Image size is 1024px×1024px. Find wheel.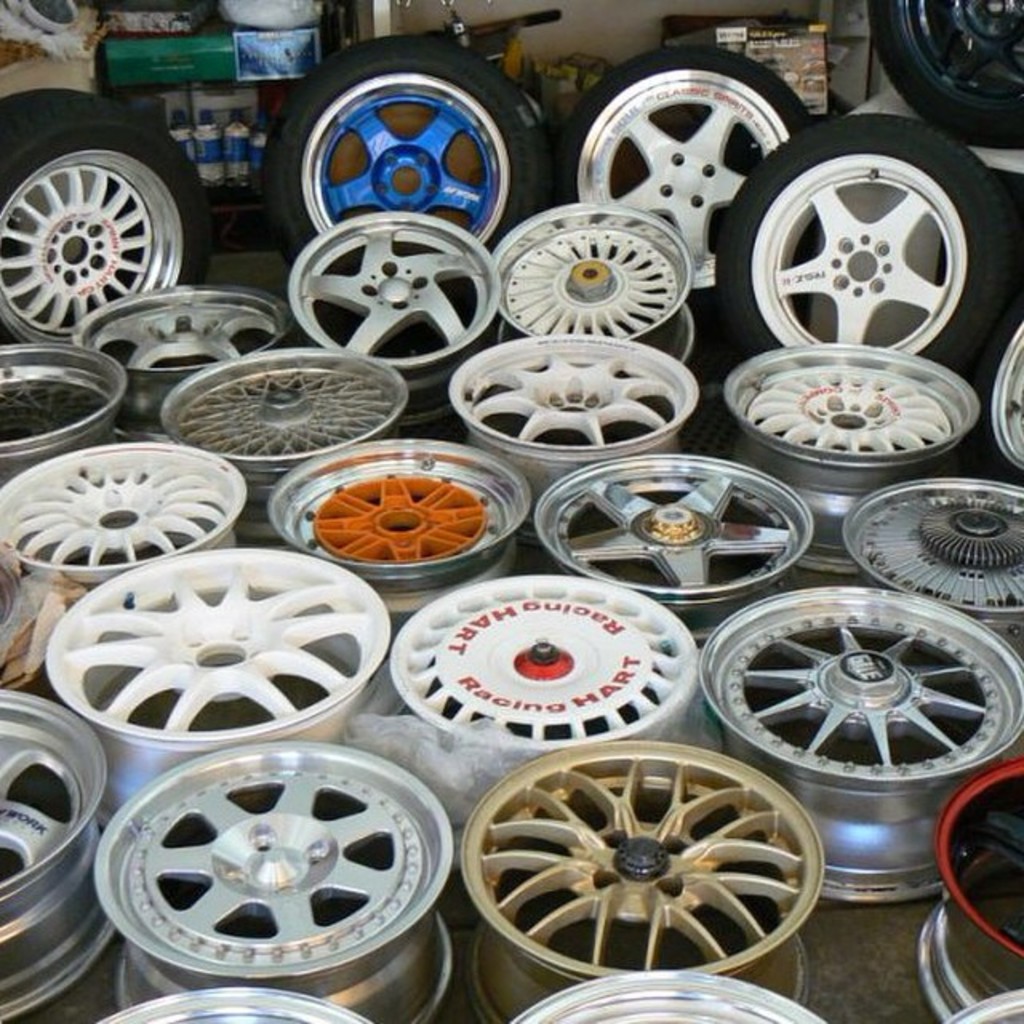
{"left": 461, "top": 738, "right": 834, "bottom": 1014}.
